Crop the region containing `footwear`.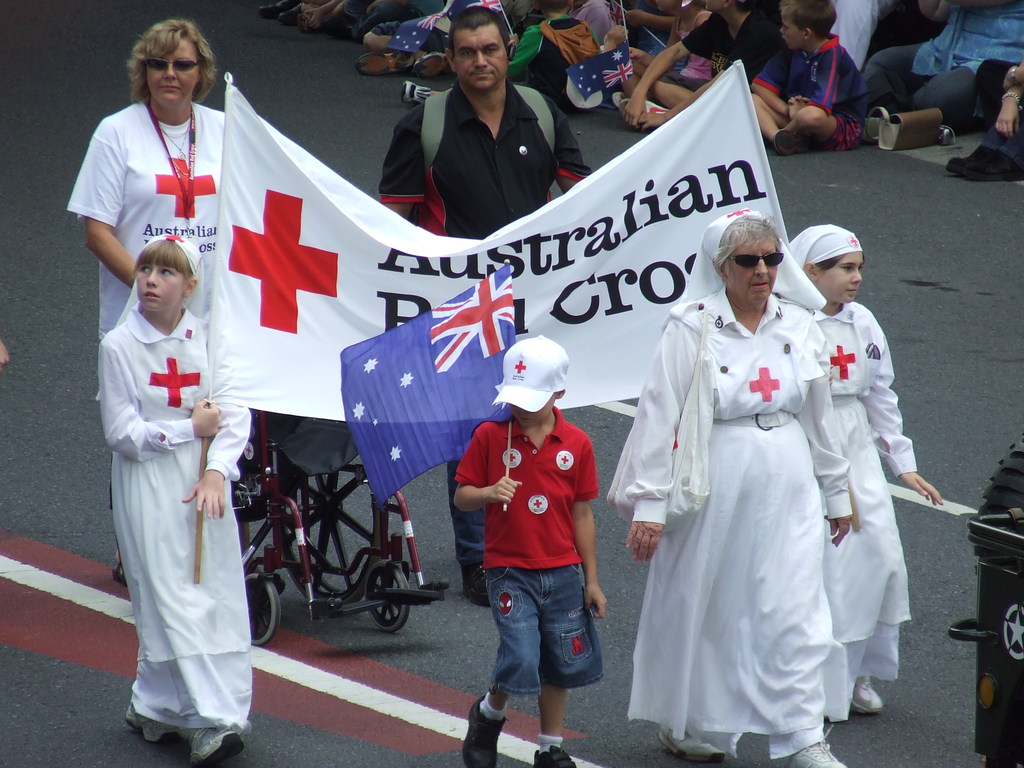
Crop region: bbox(277, 5, 303, 26).
